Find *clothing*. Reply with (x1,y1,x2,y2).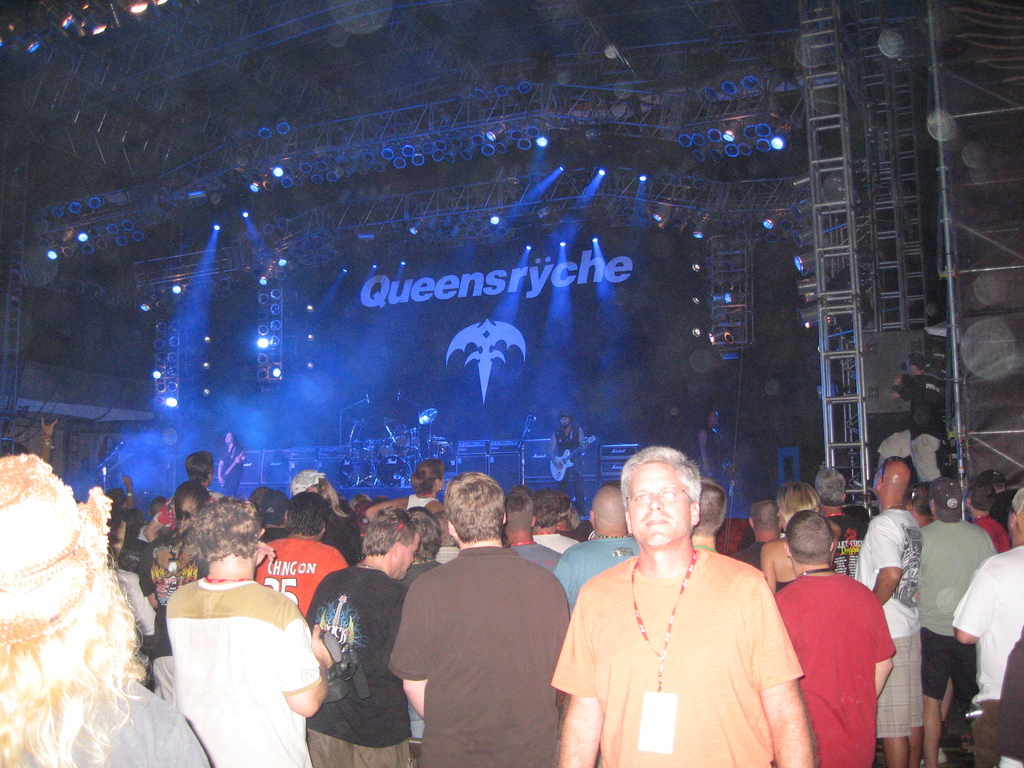
(114,565,156,666).
